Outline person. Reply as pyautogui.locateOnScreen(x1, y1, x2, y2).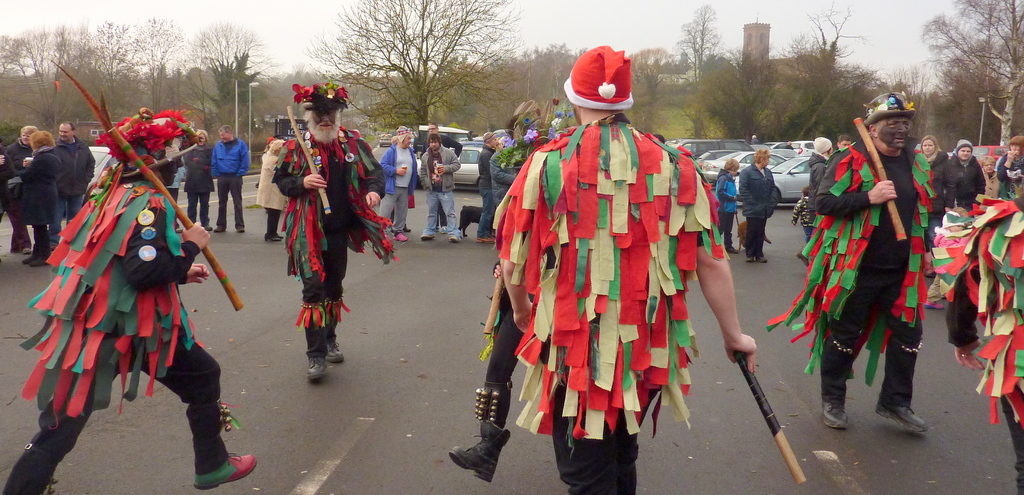
pyautogui.locateOnScreen(0, 106, 259, 494).
